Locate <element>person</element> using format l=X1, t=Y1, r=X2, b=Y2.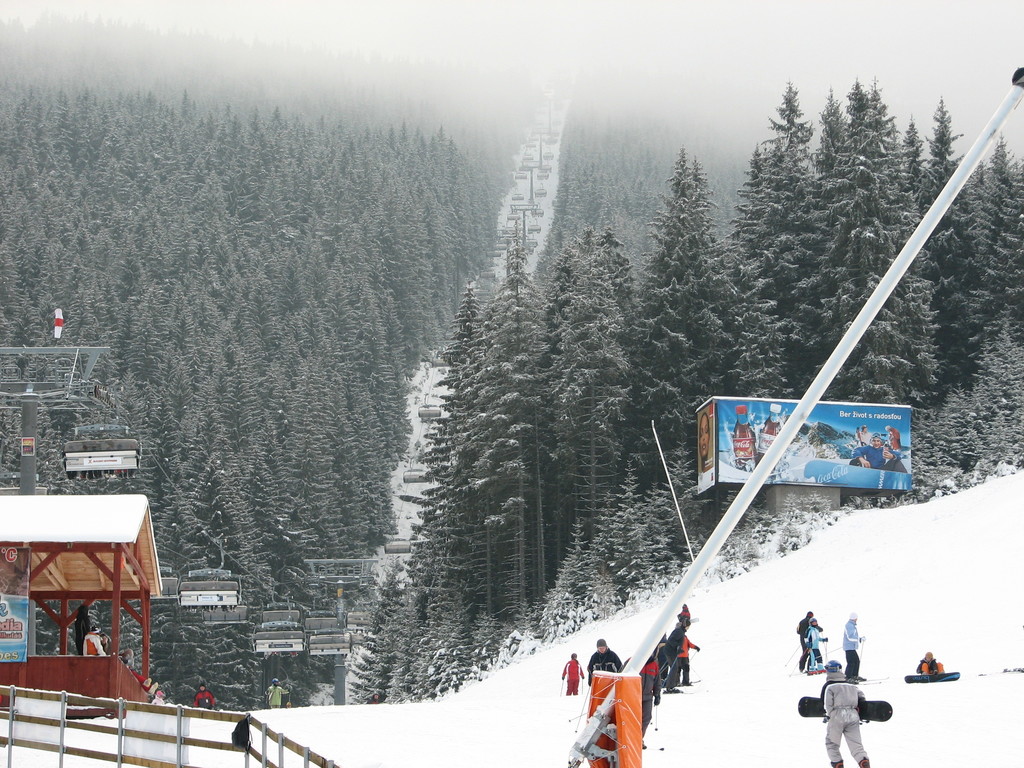
l=560, t=653, r=586, b=698.
